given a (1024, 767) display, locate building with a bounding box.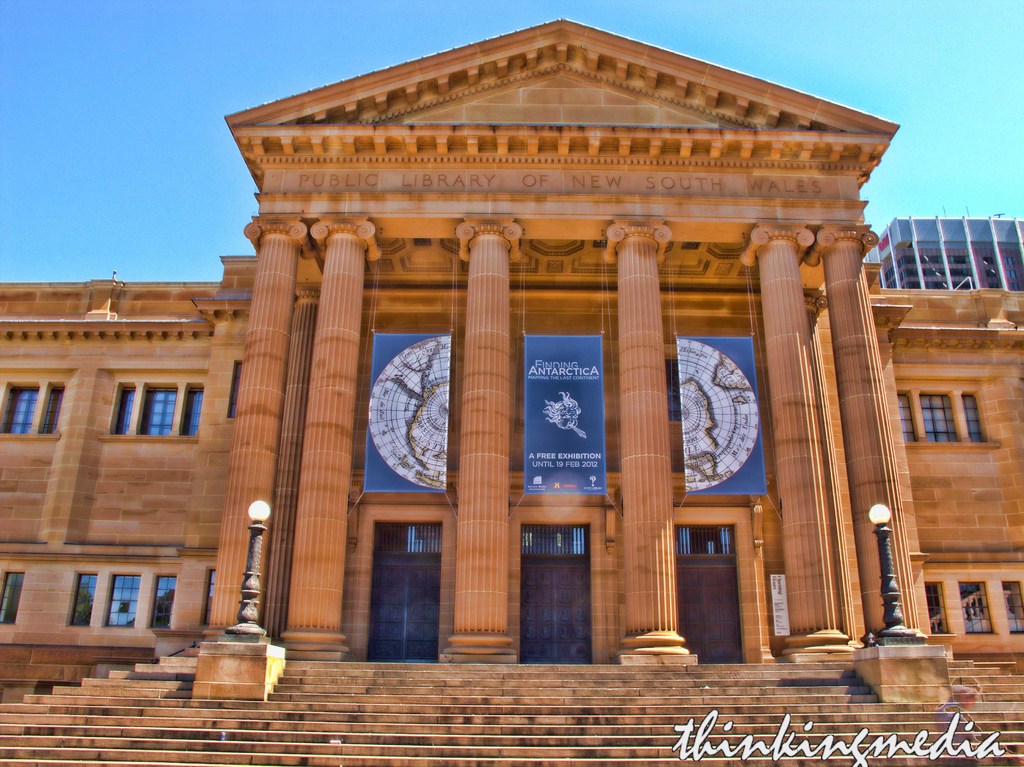
Located: {"x1": 0, "y1": 15, "x2": 1023, "y2": 766}.
